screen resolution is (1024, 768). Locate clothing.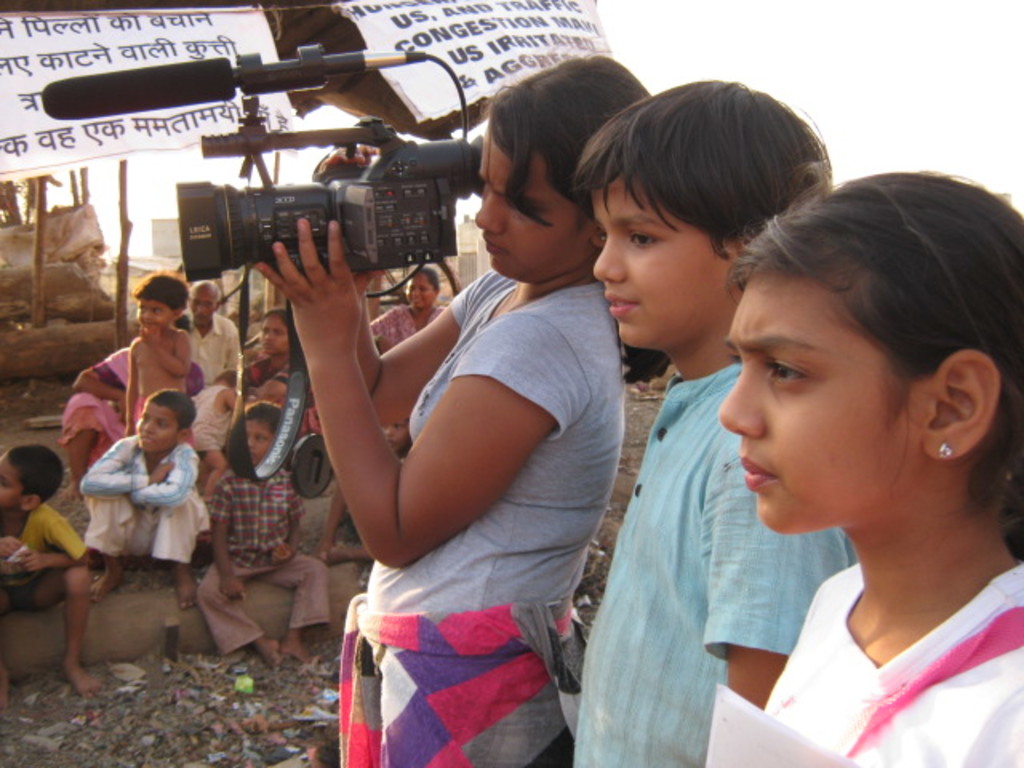
pyautogui.locateOnScreen(174, 318, 240, 381).
